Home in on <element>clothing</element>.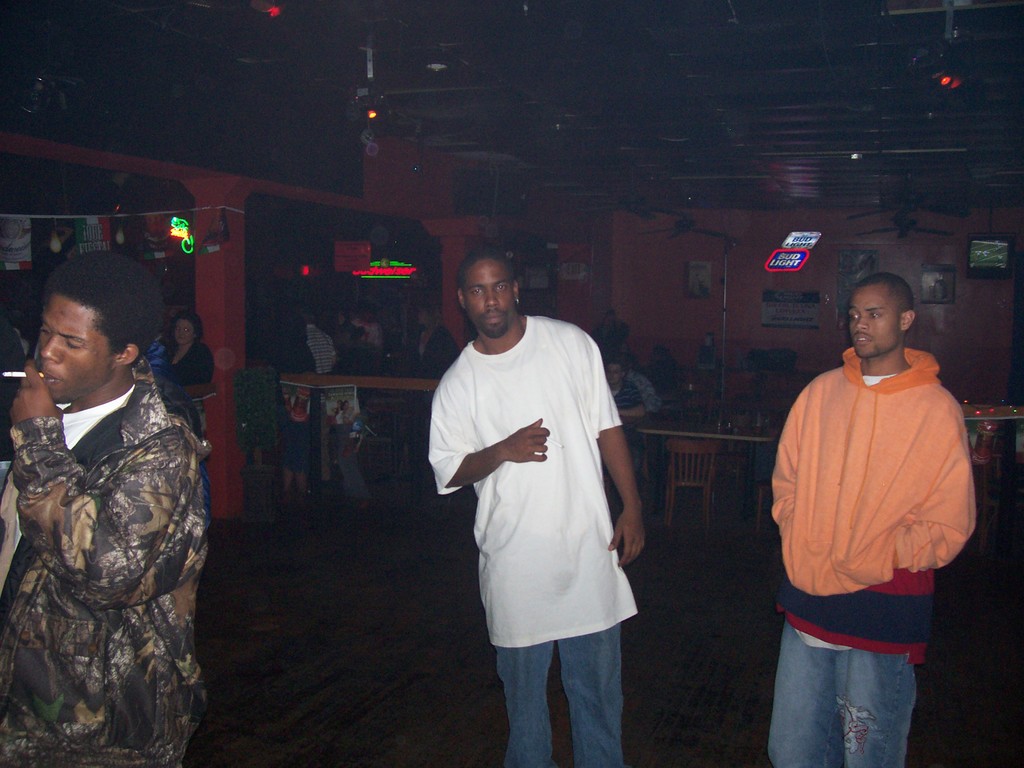
Homed in at select_region(0, 379, 201, 767).
